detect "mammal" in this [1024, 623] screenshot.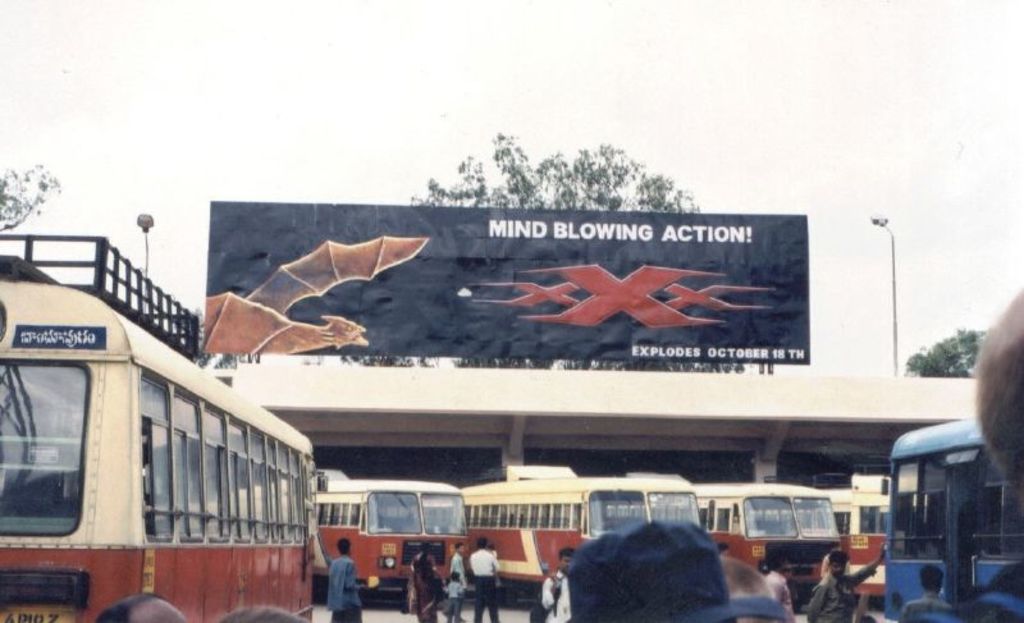
Detection: Rect(762, 542, 796, 622).
